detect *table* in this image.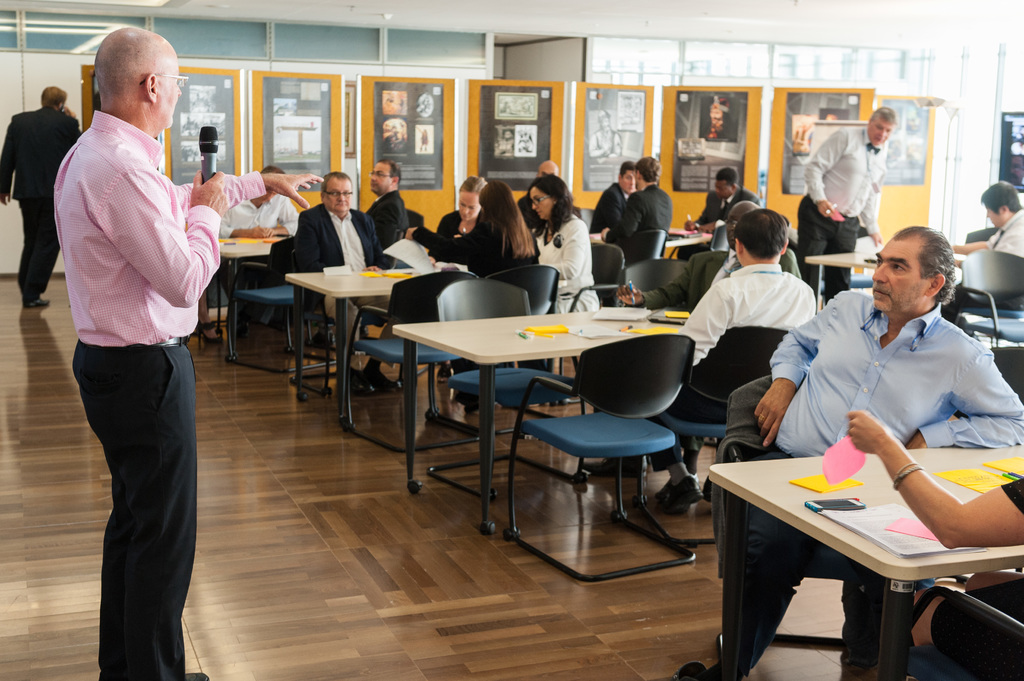
Detection: x1=592, y1=225, x2=709, y2=257.
